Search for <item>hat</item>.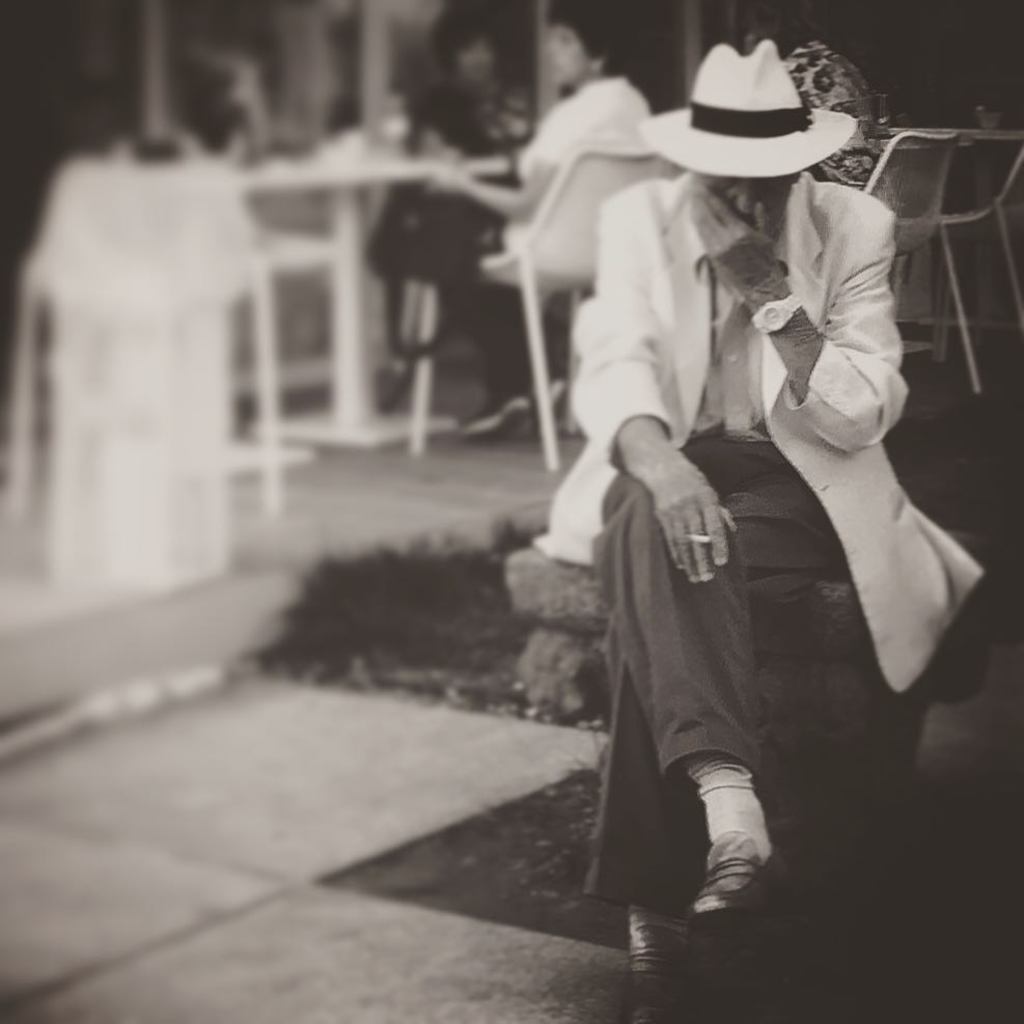
Found at <region>638, 39, 863, 182</region>.
